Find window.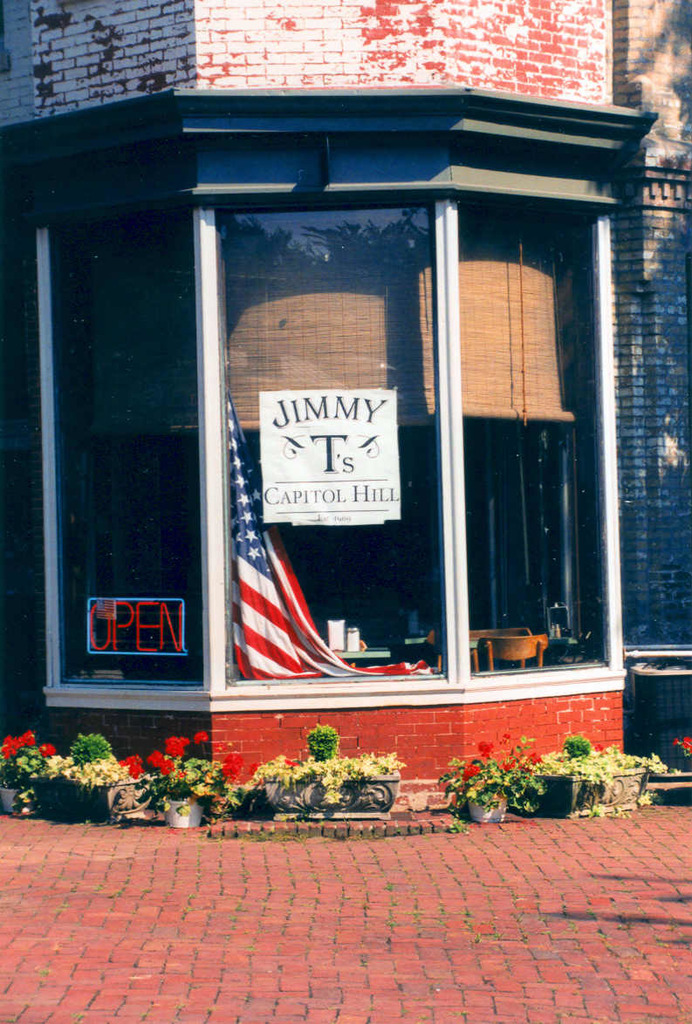
select_region(40, 195, 448, 687).
